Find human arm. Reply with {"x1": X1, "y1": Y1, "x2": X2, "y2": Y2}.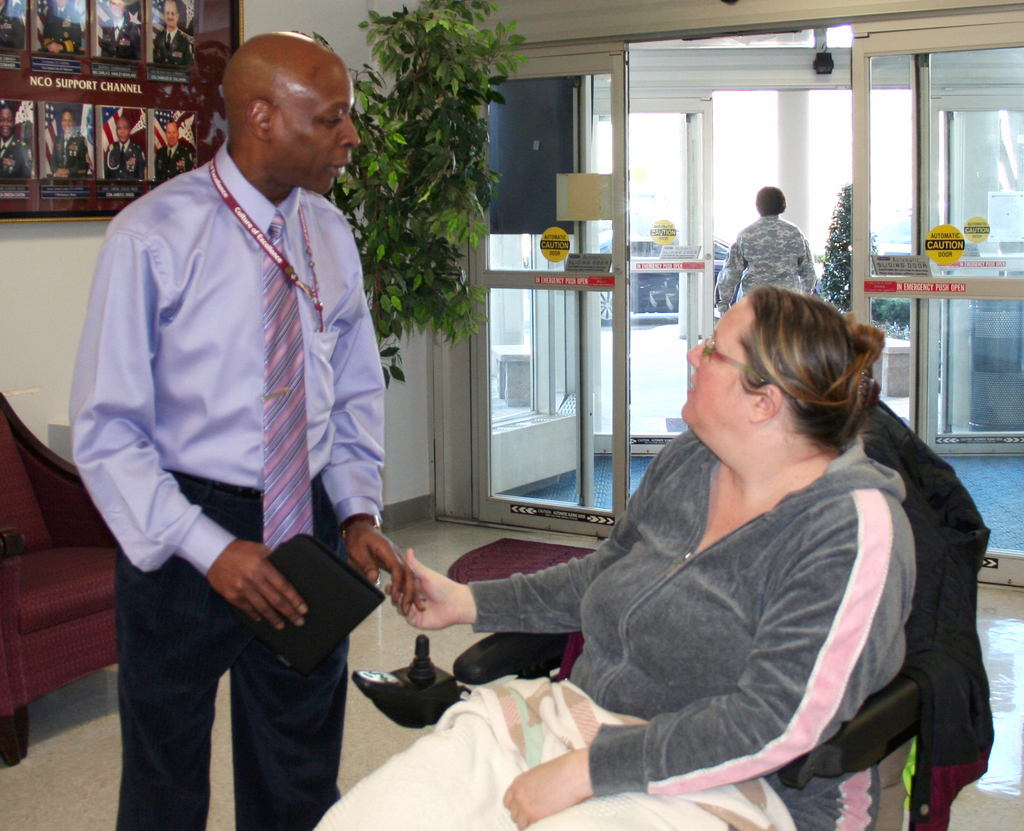
{"x1": 316, "y1": 289, "x2": 428, "y2": 615}.
